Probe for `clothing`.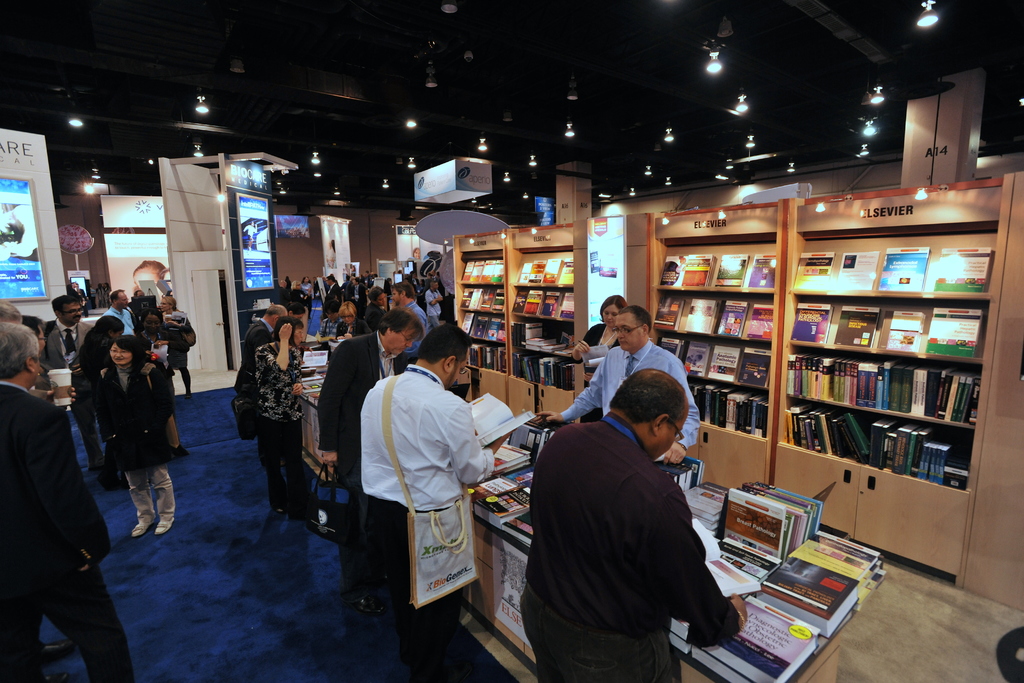
Probe result: (x1=364, y1=299, x2=384, y2=325).
